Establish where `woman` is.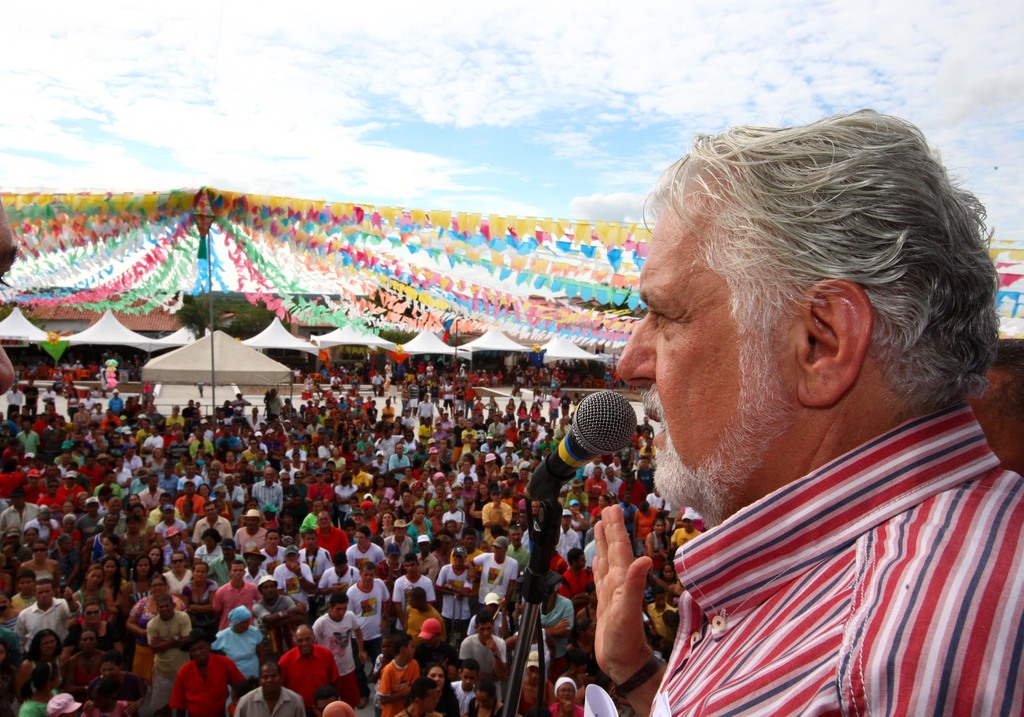
Established at [x1=644, y1=517, x2=673, y2=578].
